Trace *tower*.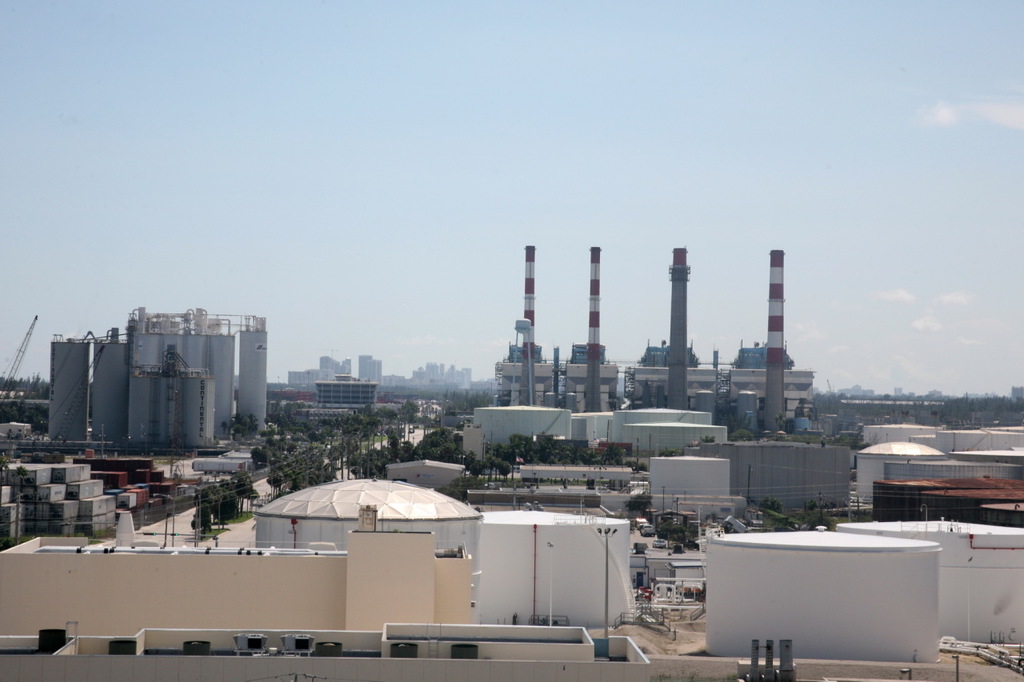
Traced to 664:241:686:407.
